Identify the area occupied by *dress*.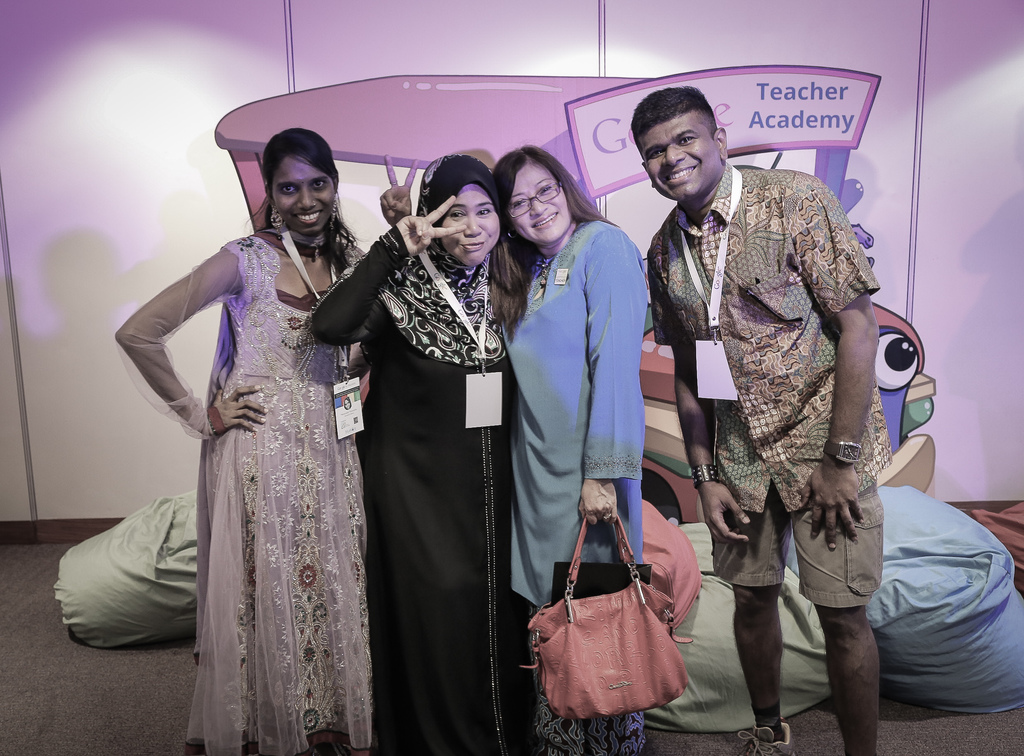
Area: Rect(486, 218, 675, 738).
